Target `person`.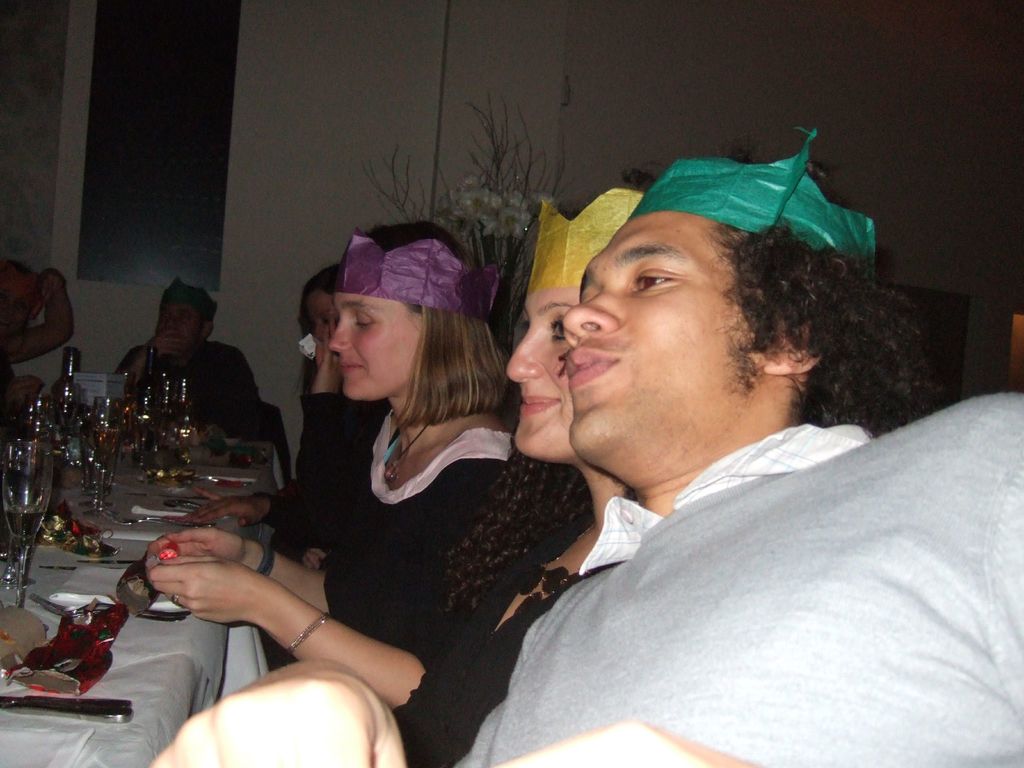
Target region: <bbox>382, 181, 630, 767</bbox>.
